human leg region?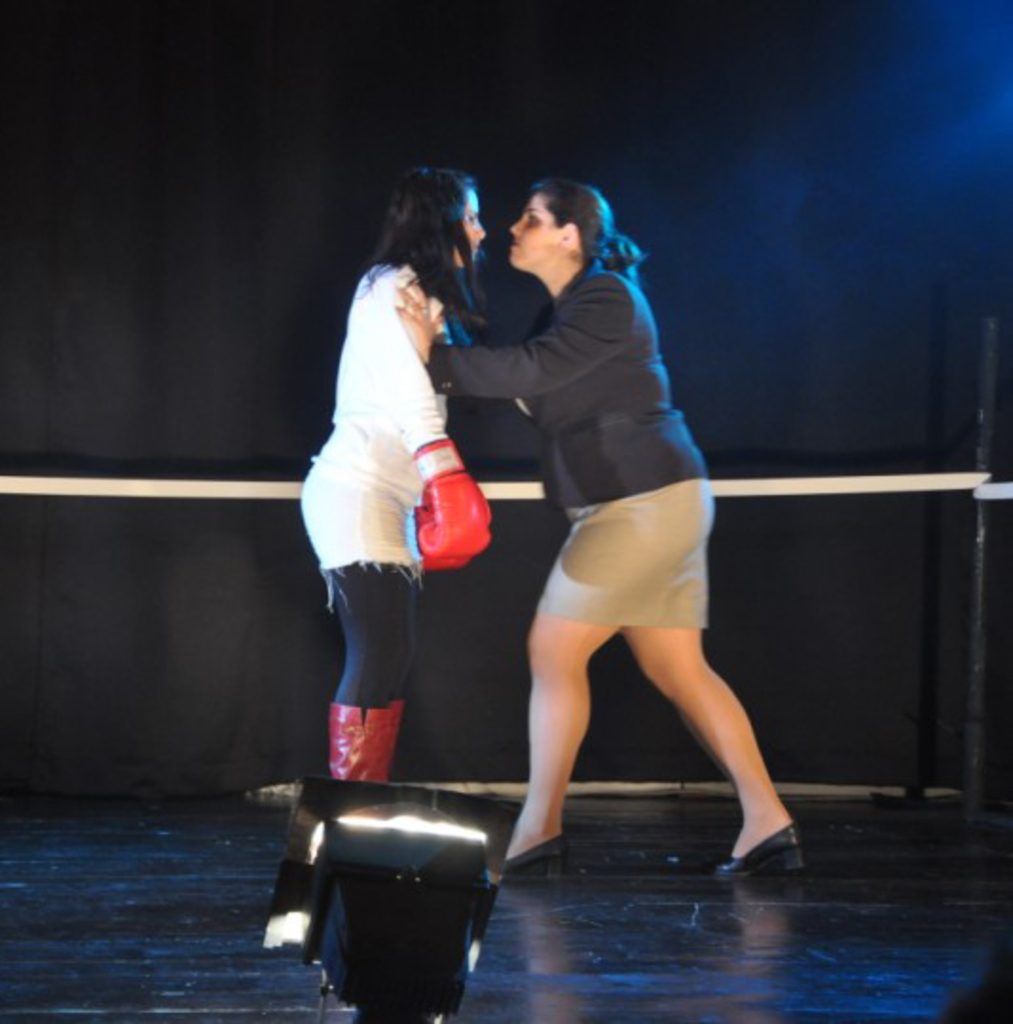
pyautogui.locateOnScreen(495, 485, 704, 876)
